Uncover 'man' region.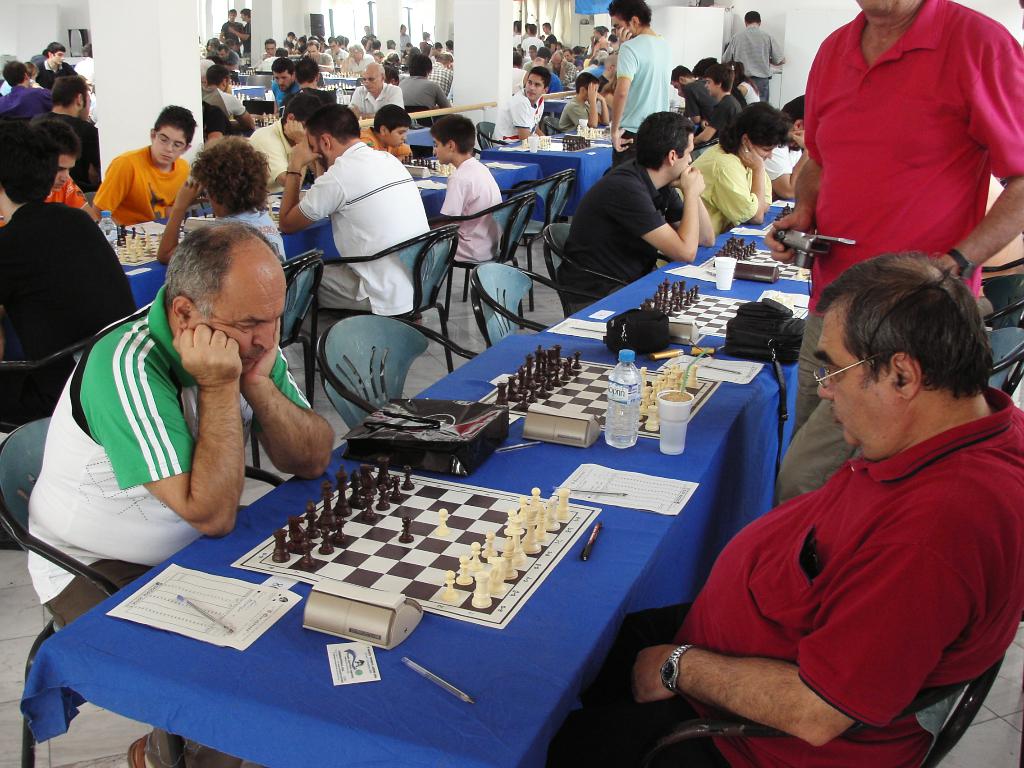
Uncovered: 346, 62, 404, 120.
